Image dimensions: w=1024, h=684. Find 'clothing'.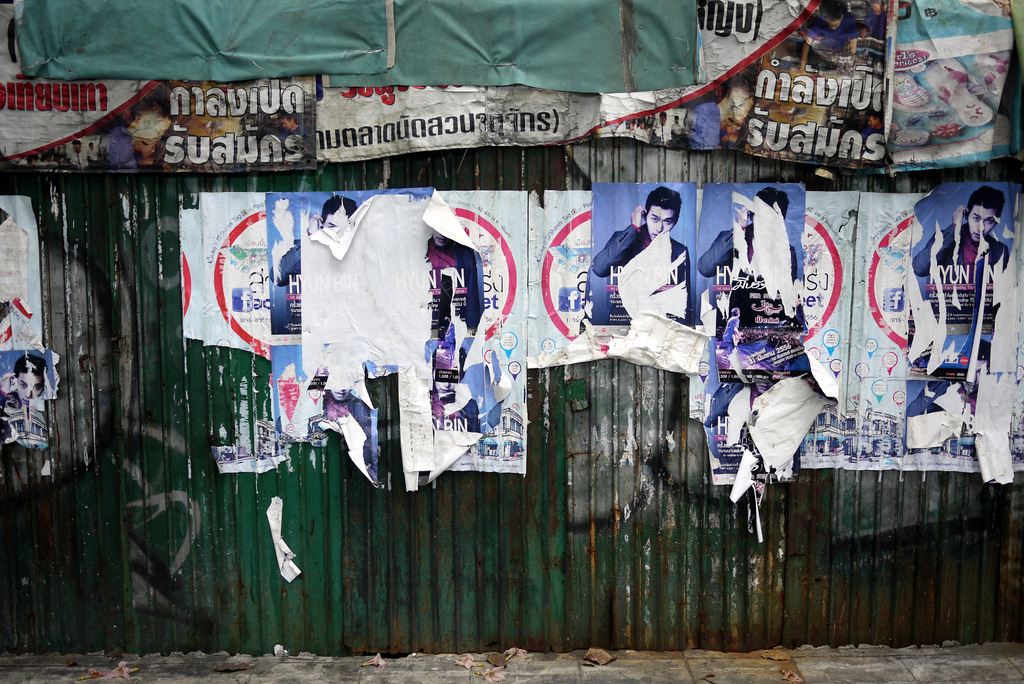
[left=589, top=224, right=691, bottom=325].
